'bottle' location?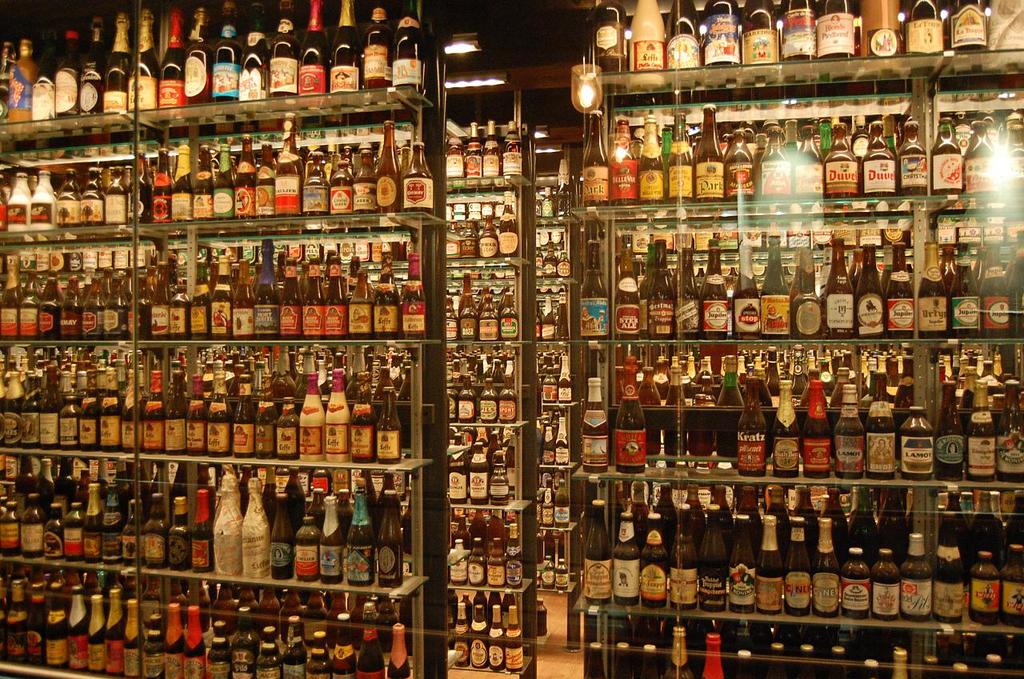
{"left": 182, "top": 609, "right": 213, "bottom": 678}
